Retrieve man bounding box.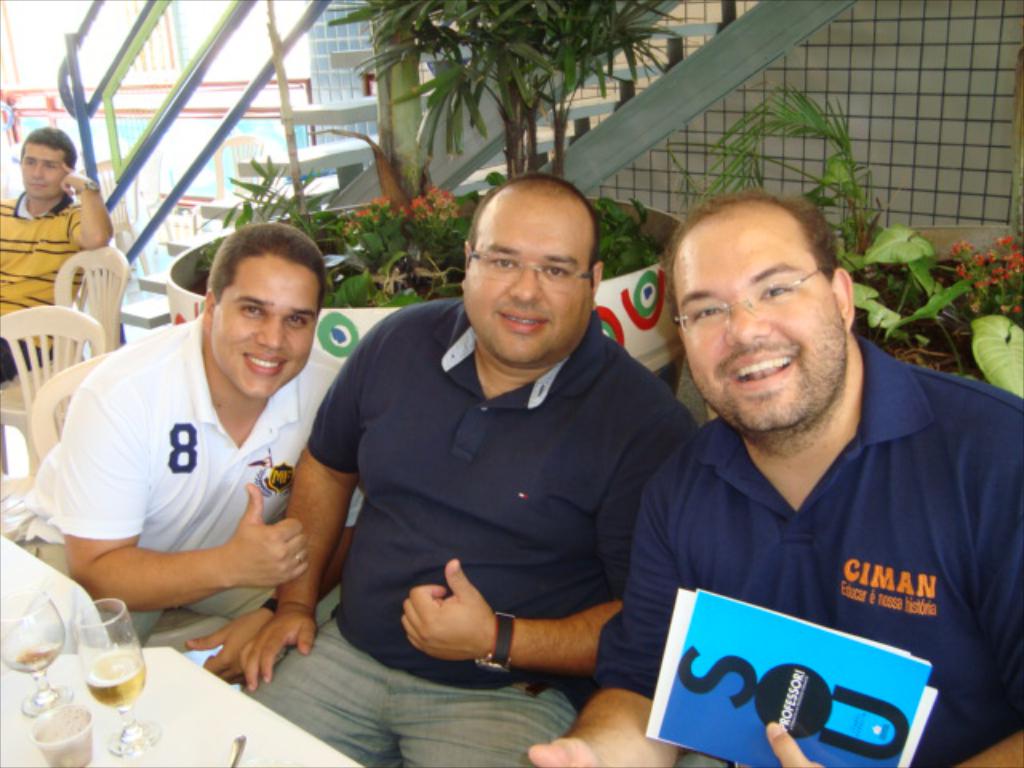
Bounding box: <bbox>235, 170, 699, 766</bbox>.
